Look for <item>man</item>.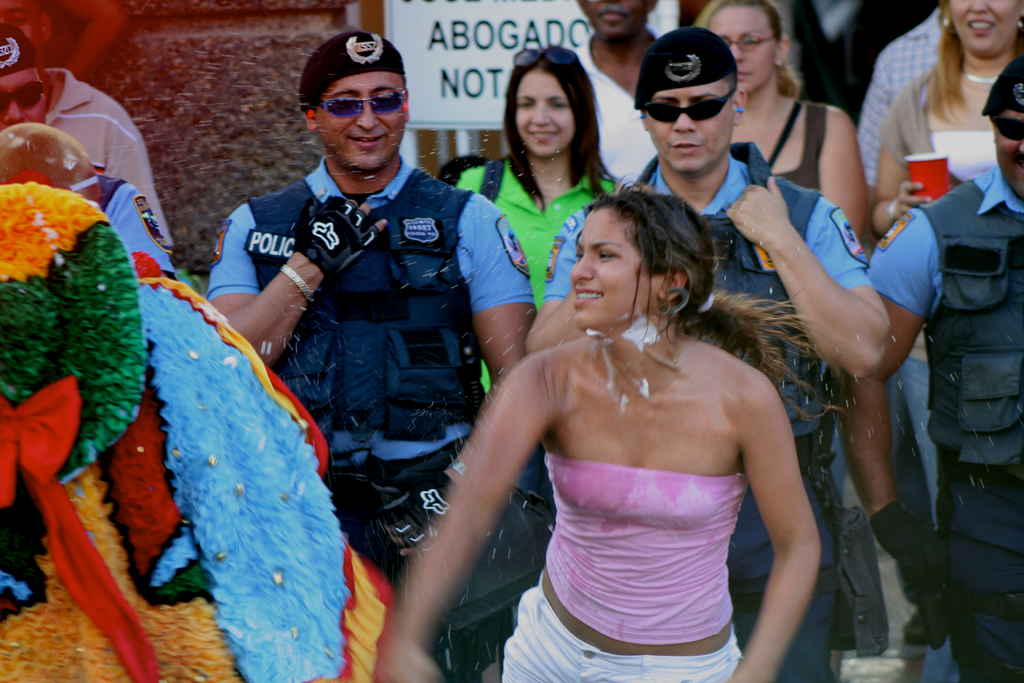
Found: bbox=[573, 0, 662, 185].
